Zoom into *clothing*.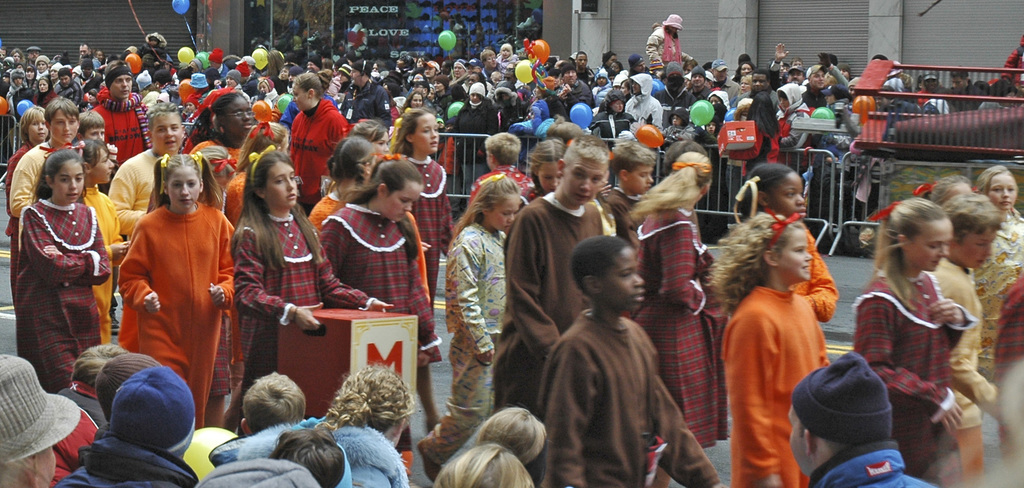
Zoom target: {"left": 614, "top": 182, "right": 650, "bottom": 231}.
